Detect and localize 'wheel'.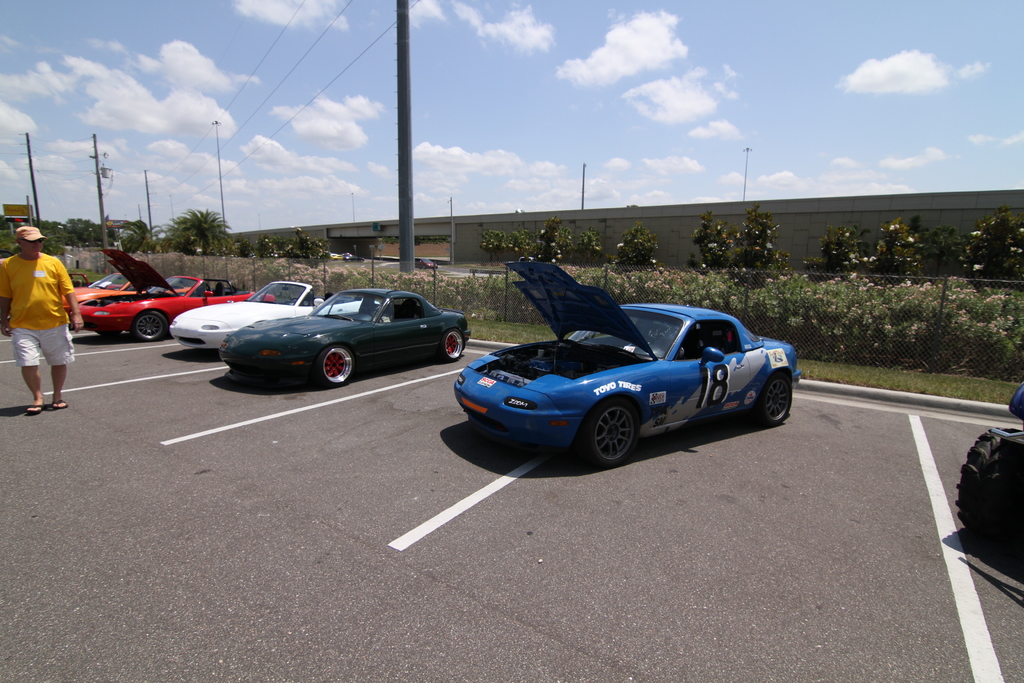
Localized at 580,406,659,465.
